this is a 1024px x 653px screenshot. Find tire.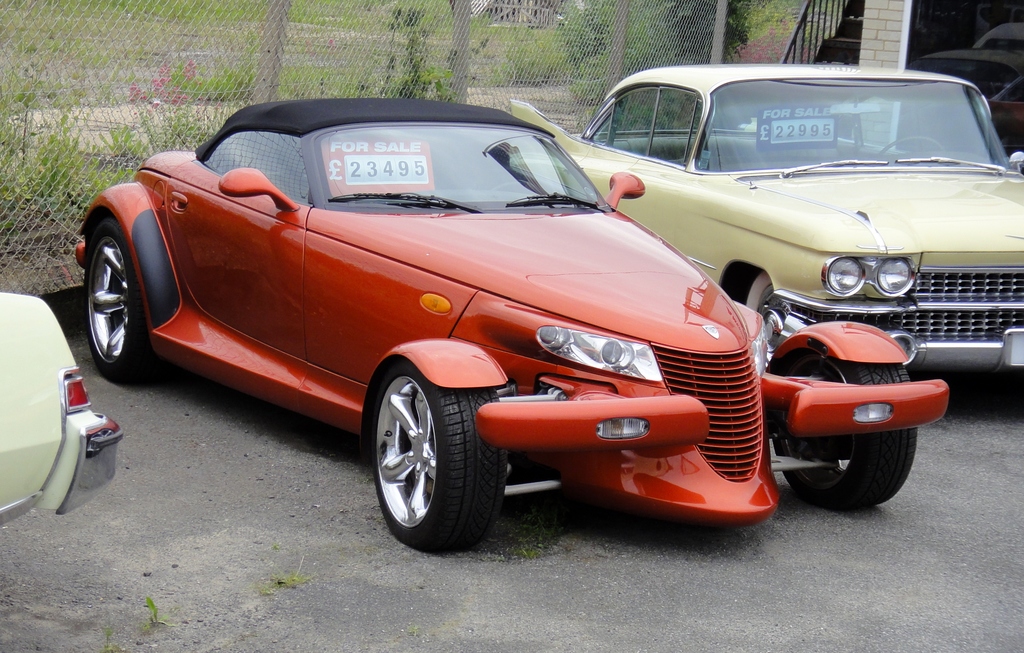
Bounding box: bbox(721, 262, 808, 353).
